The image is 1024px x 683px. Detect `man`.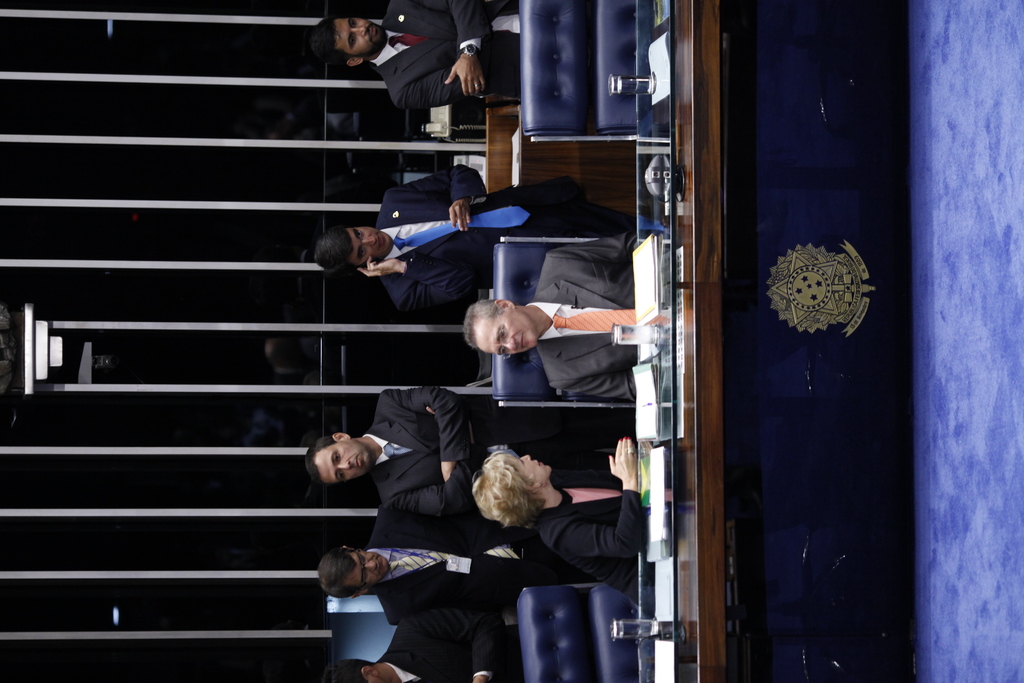
Detection: [left=317, top=491, right=596, bottom=629].
